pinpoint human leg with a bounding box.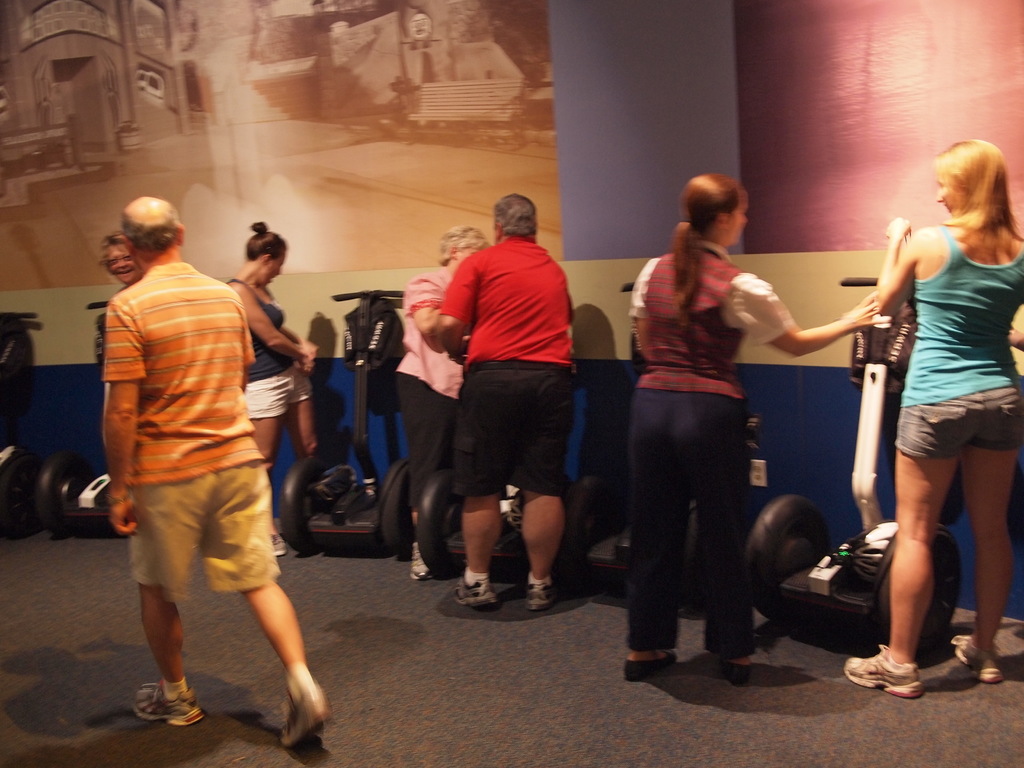
<bbox>526, 420, 560, 602</bbox>.
